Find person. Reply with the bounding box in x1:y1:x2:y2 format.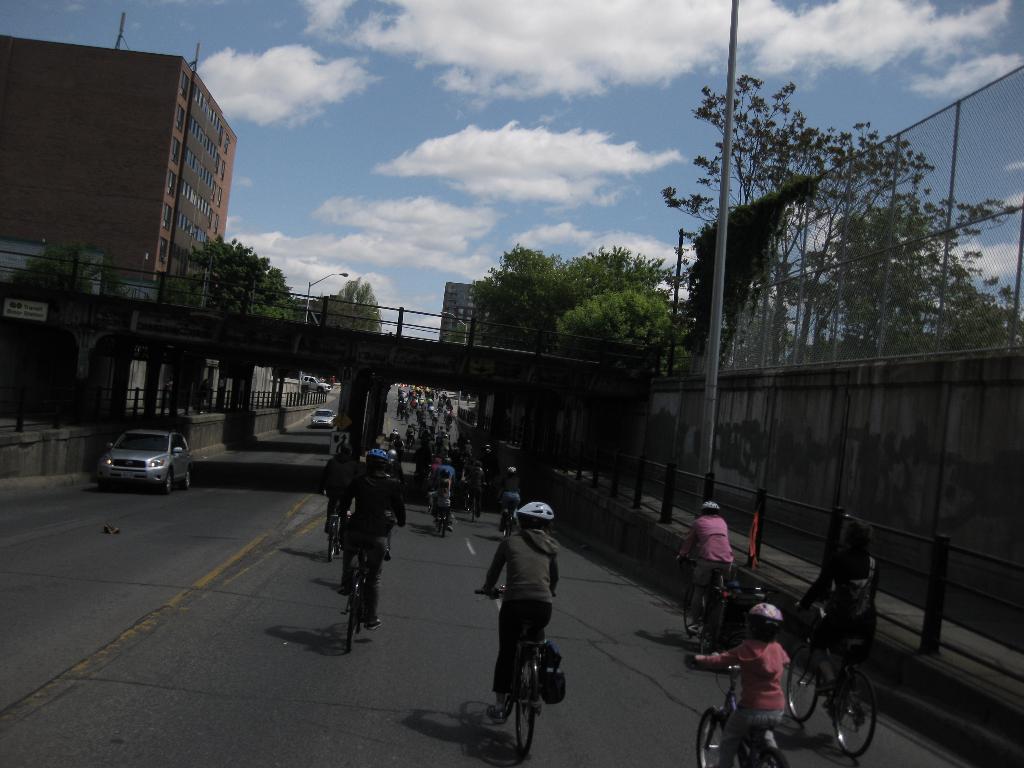
684:598:794:767.
